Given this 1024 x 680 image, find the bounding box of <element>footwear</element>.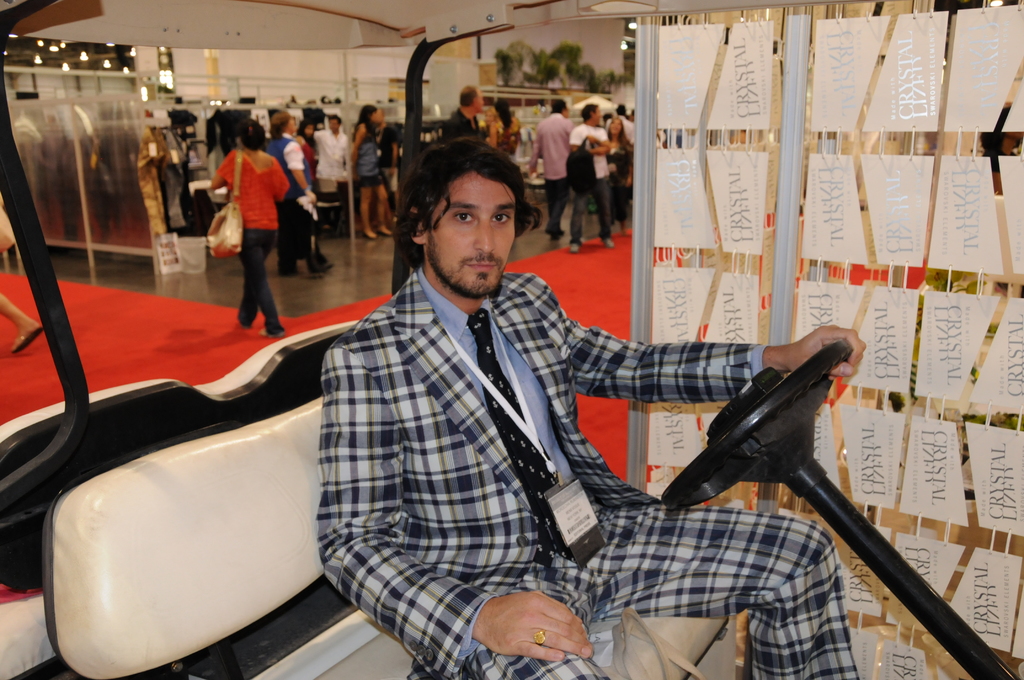
rect(572, 244, 579, 250).
